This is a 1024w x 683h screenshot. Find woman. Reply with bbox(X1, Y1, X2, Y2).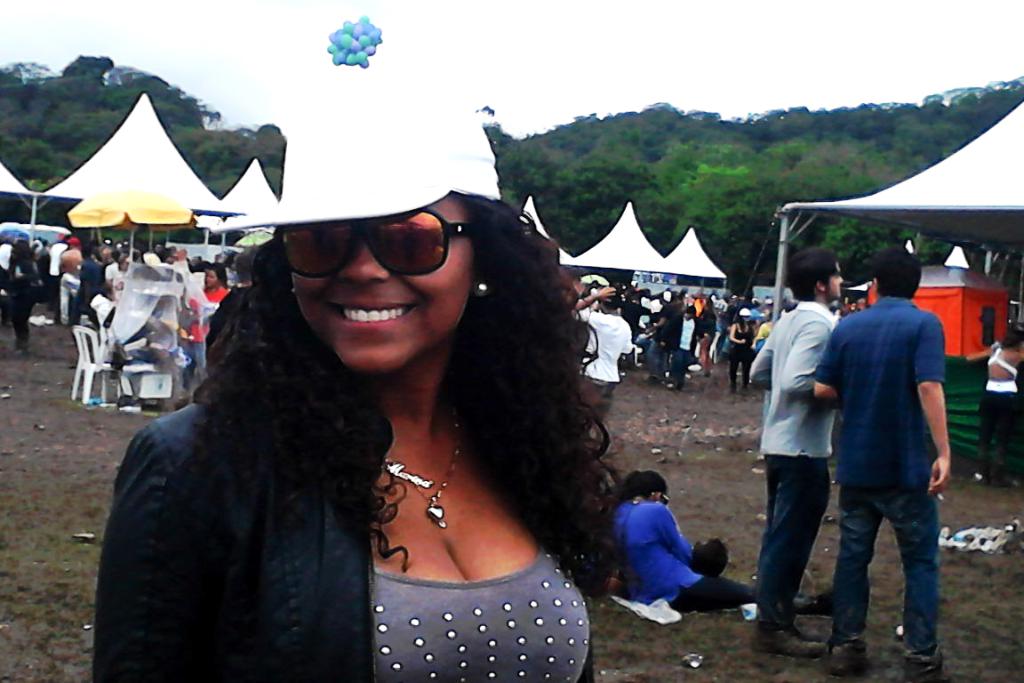
bbox(92, 185, 623, 682).
